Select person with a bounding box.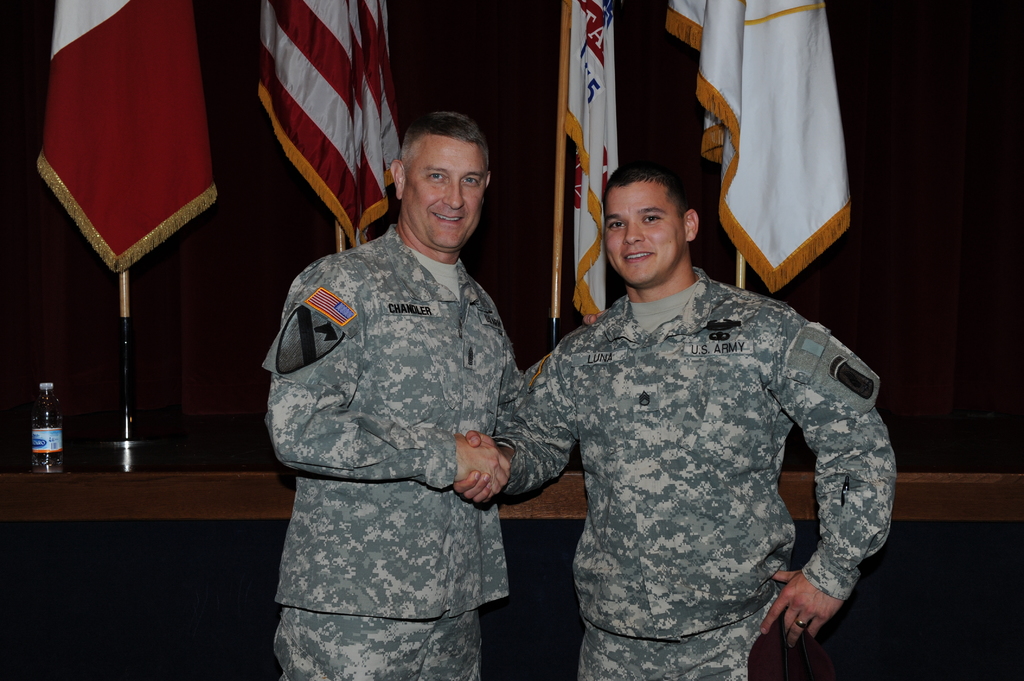
box=[454, 166, 897, 680].
